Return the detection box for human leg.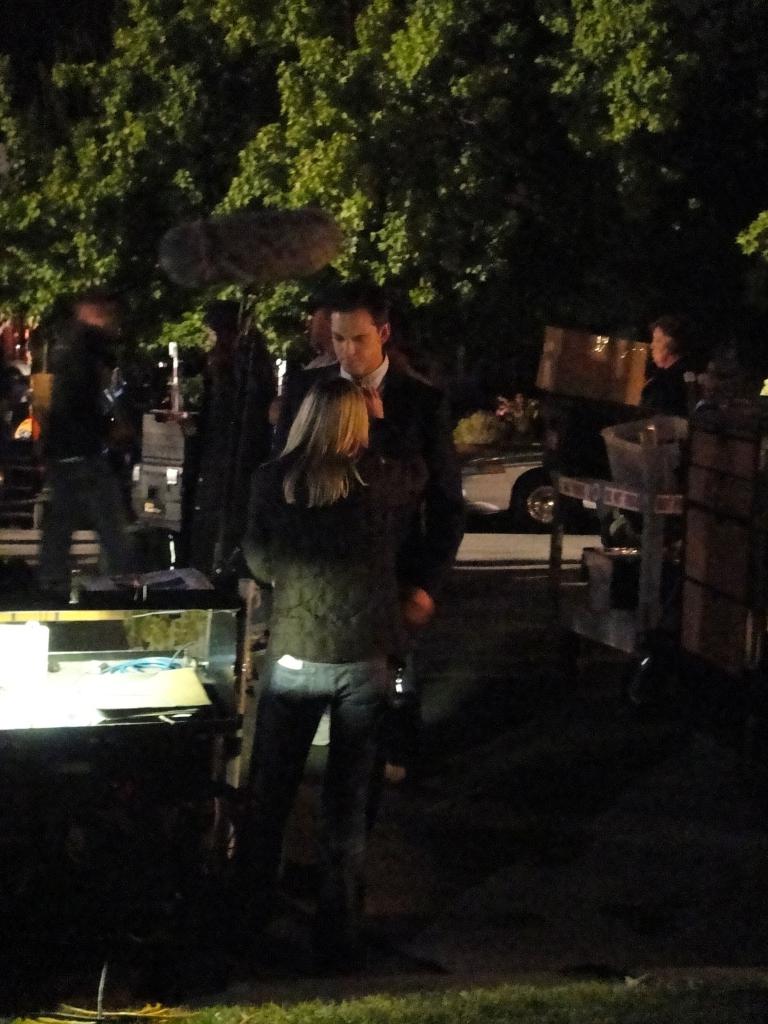
BBox(240, 634, 338, 863).
